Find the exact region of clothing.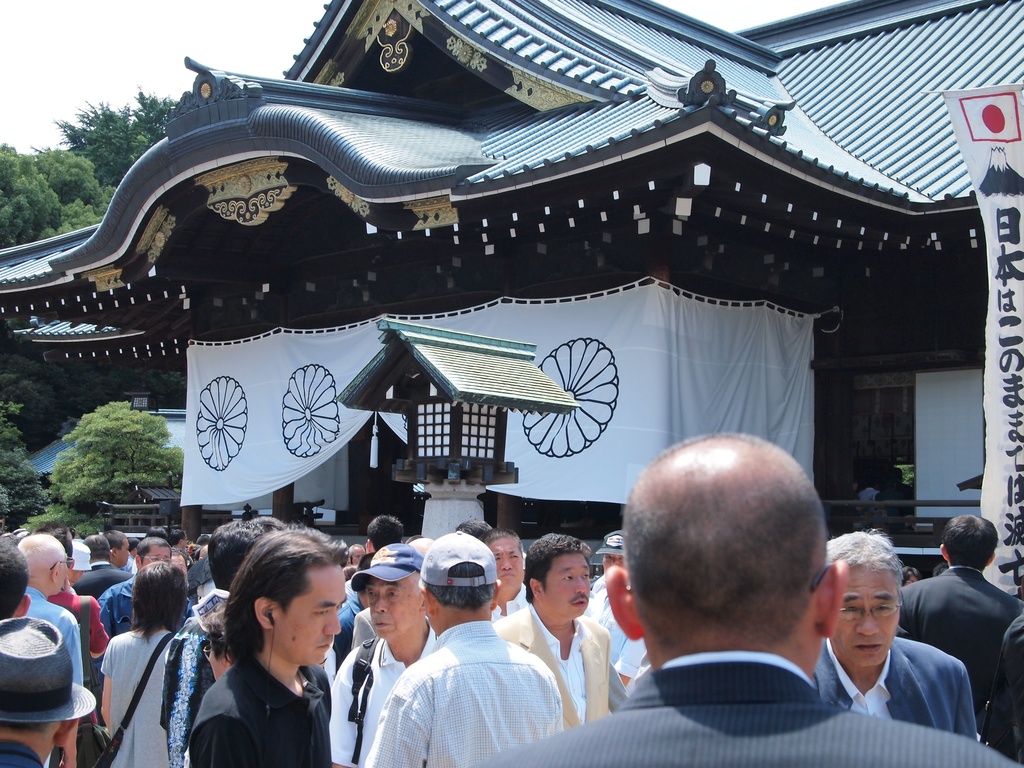
Exact region: rect(893, 569, 1007, 715).
